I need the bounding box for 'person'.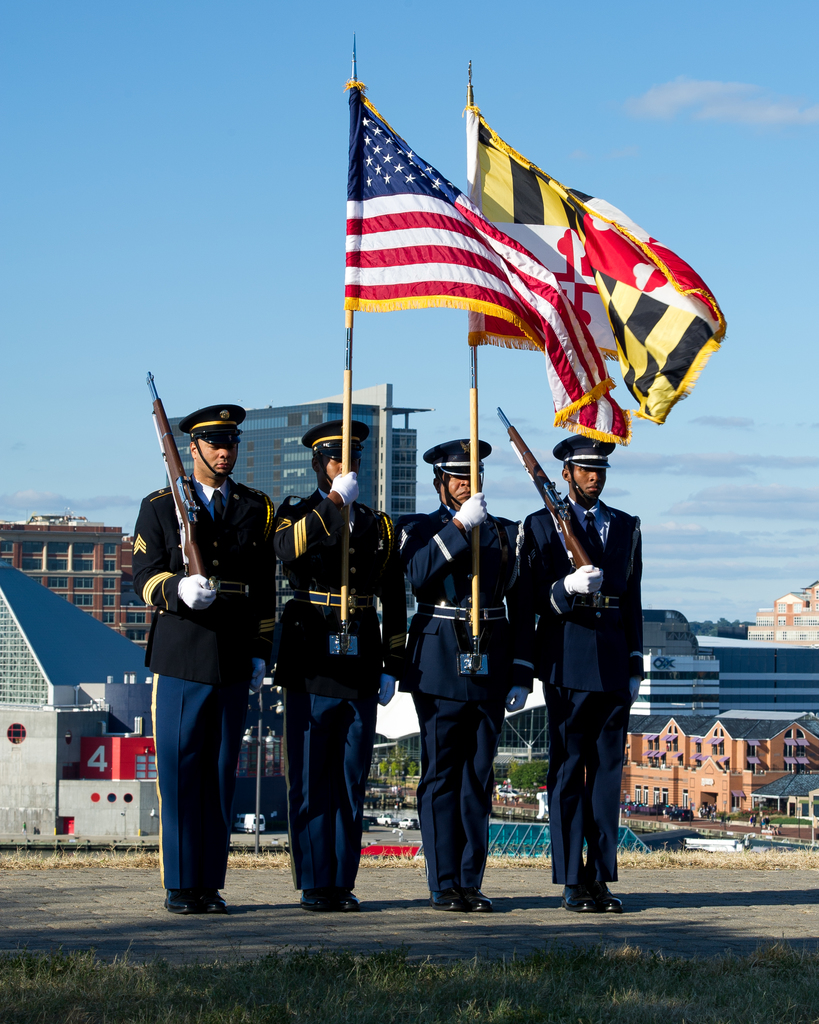
Here it is: (518,430,644,915).
